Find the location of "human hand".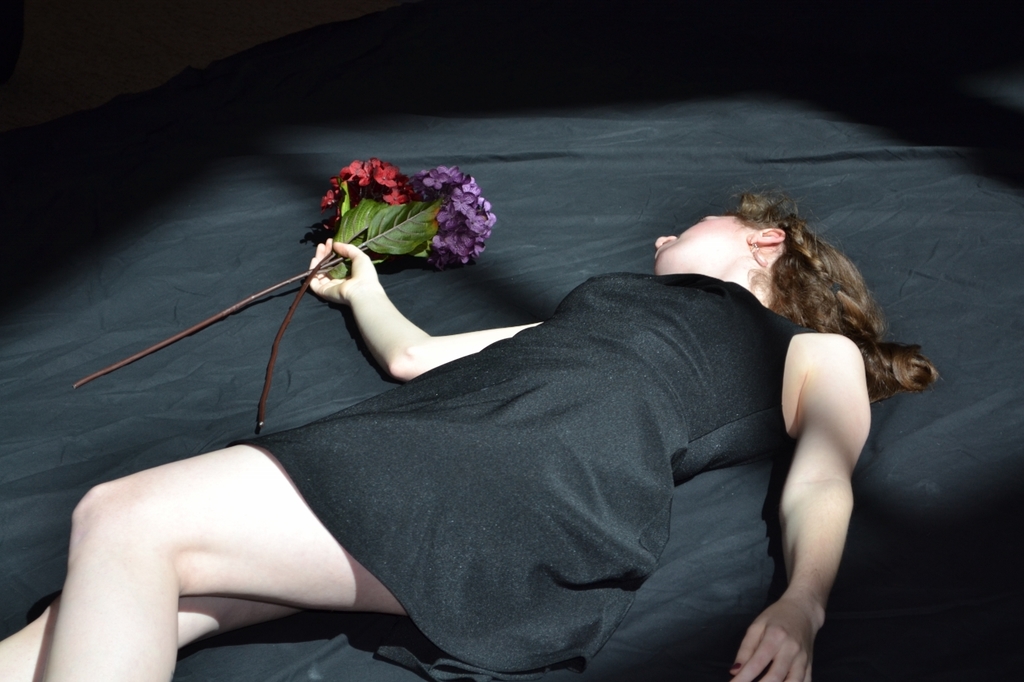
Location: {"x1": 762, "y1": 577, "x2": 839, "y2": 677}.
